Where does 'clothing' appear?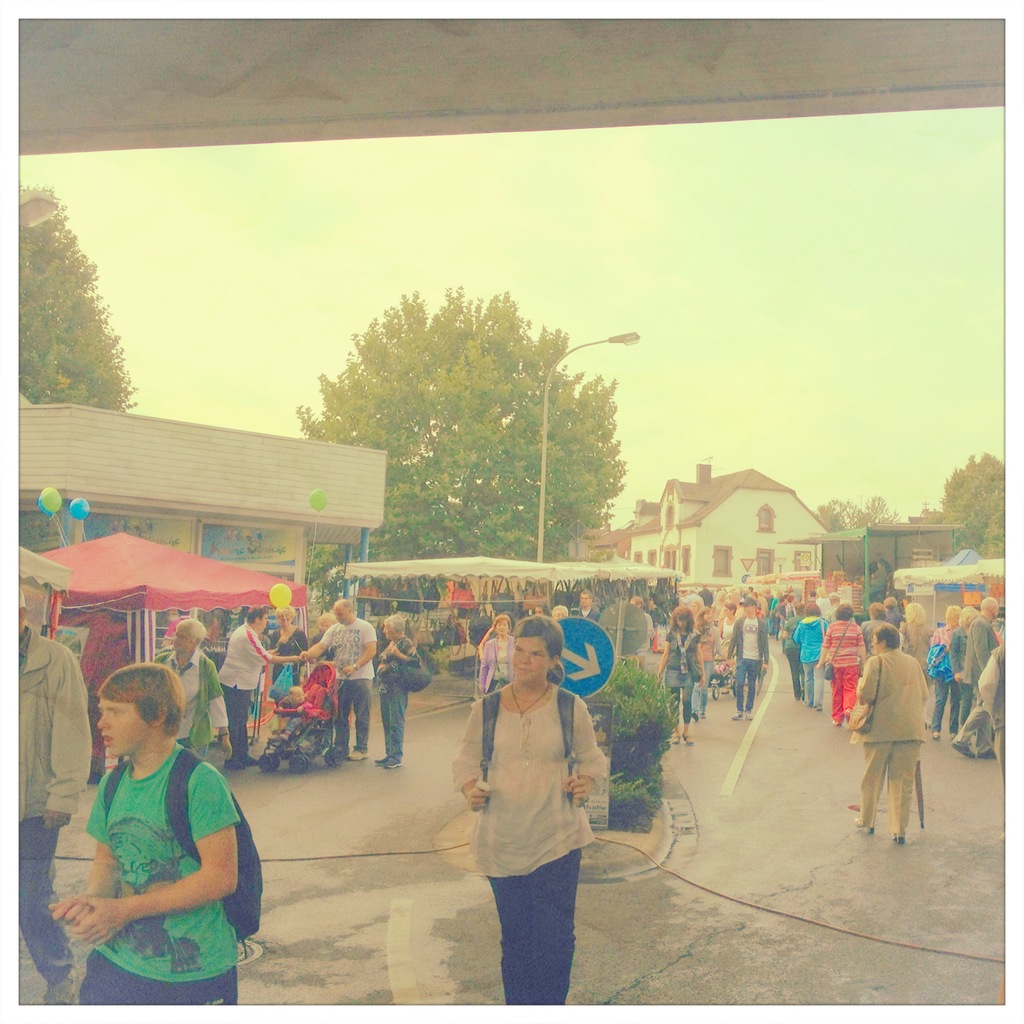
Appears at left=18, top=631, right=111, bottom=996.
